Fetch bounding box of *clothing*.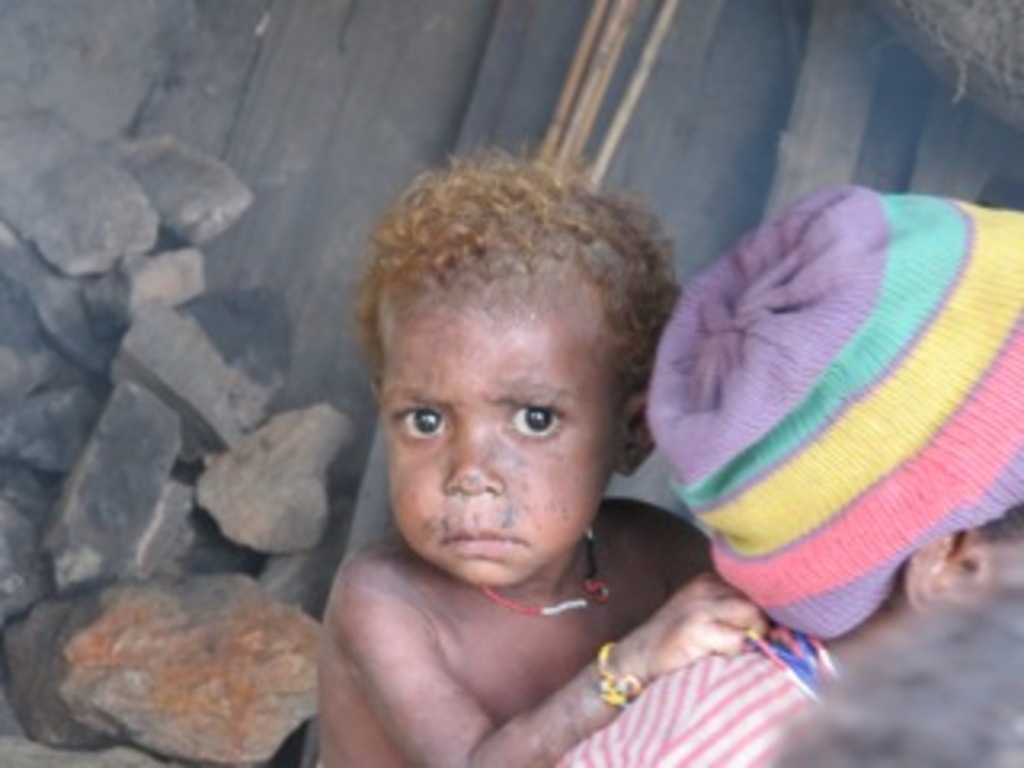
Bbox: x1=624, y1=131, x2=1011, y2=675.
